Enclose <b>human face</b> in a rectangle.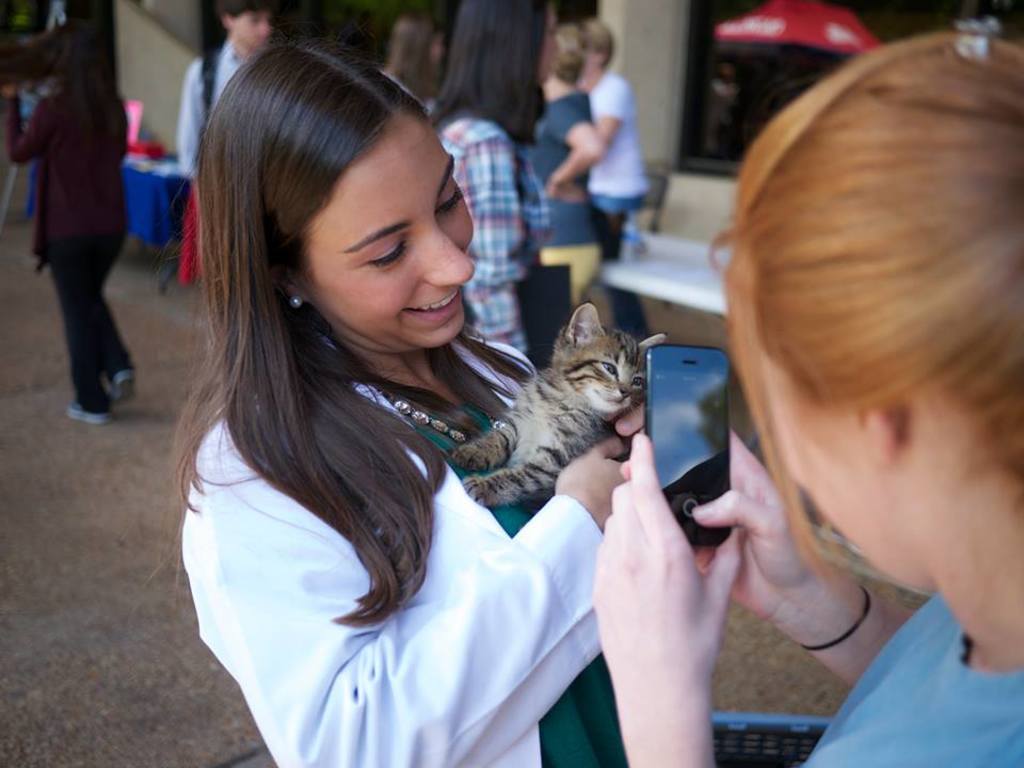
235, 10, 274, 48.
